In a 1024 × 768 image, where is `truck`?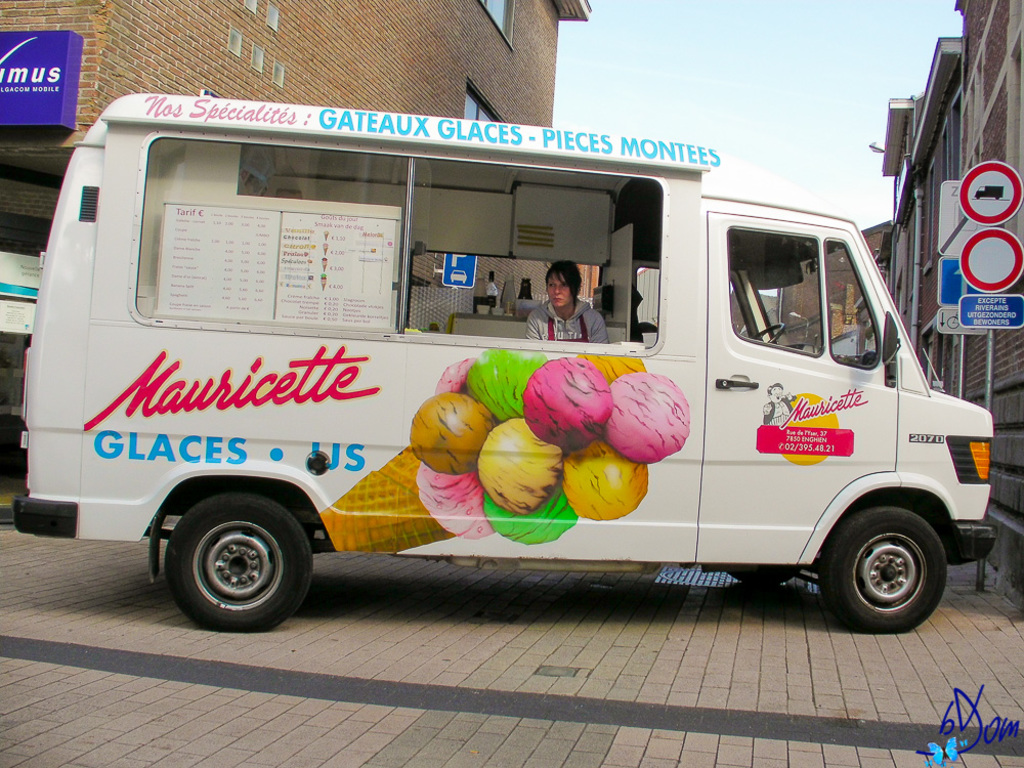
(10, 88, 998, 631).
